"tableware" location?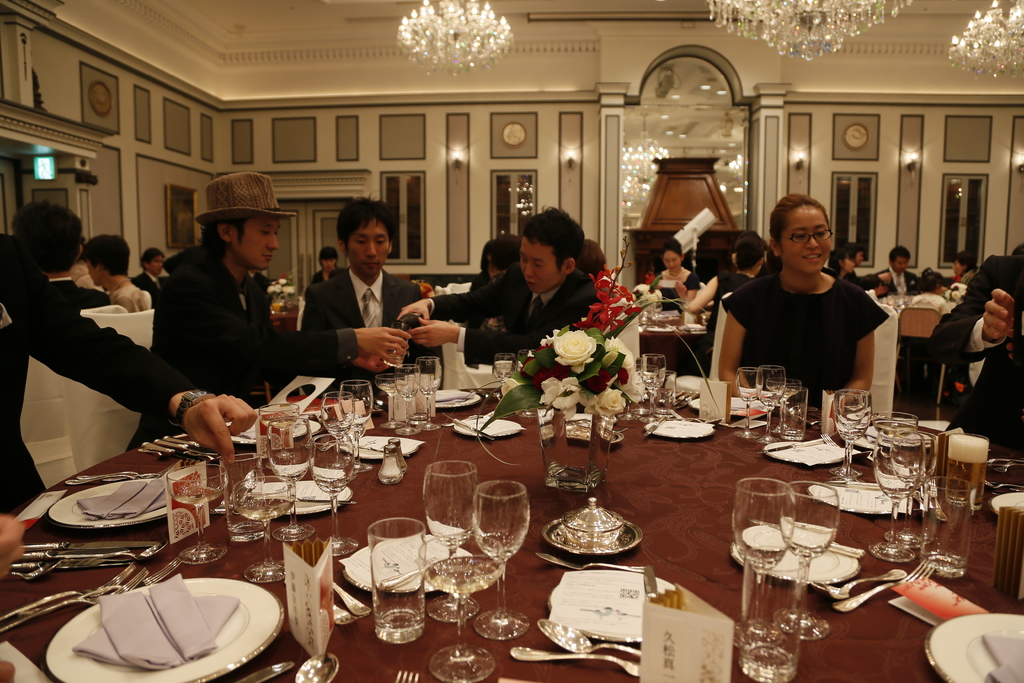
bbox=[985, 456, 1023, 509]
